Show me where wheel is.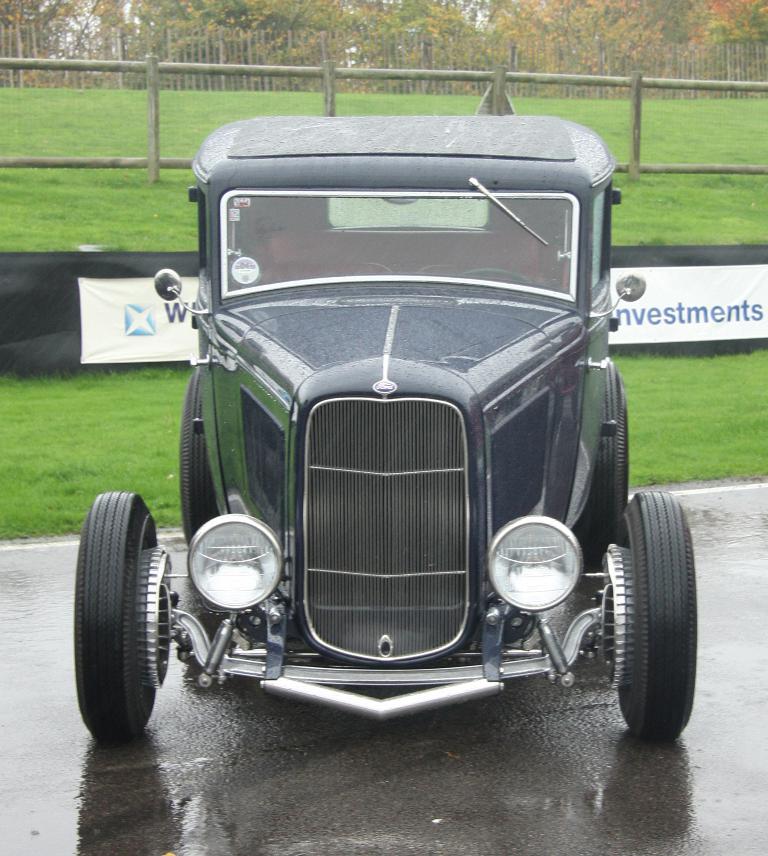
wheel is at detection(176, 366, 219, 542).
